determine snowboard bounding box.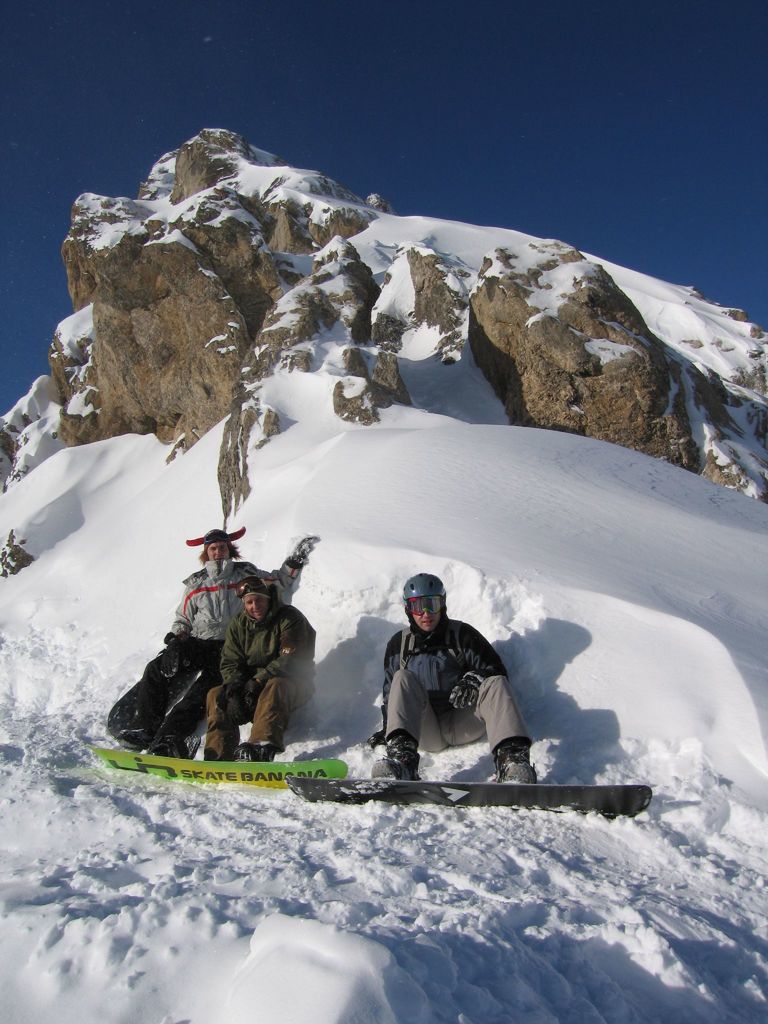
Determined: region(90, 749, 348, 791).
